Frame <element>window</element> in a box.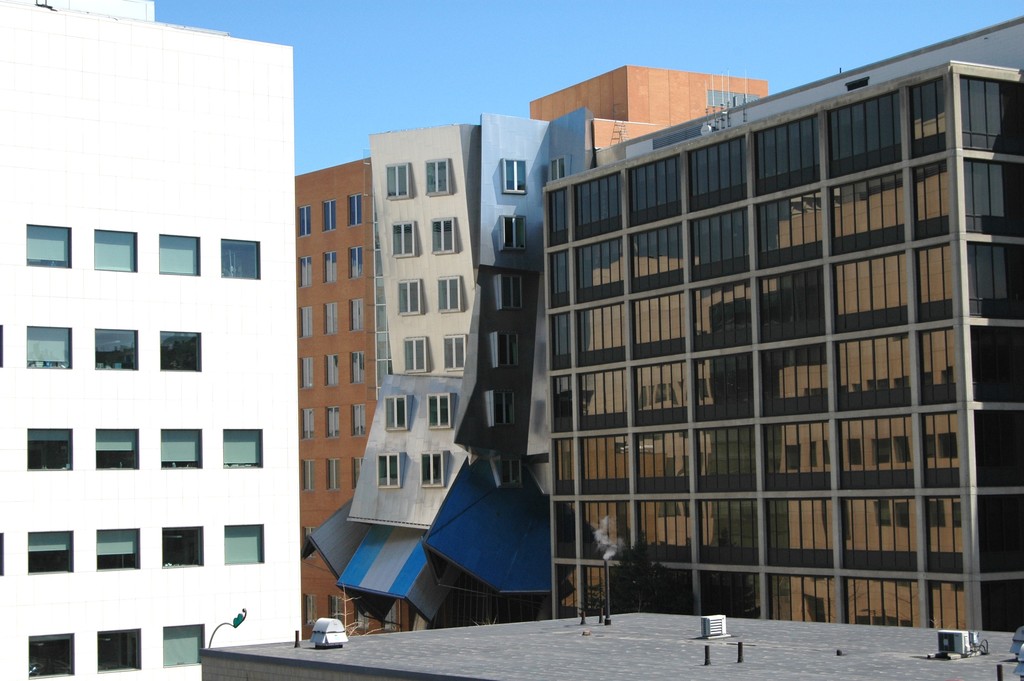
Rect(163, 625, 203, 672).
